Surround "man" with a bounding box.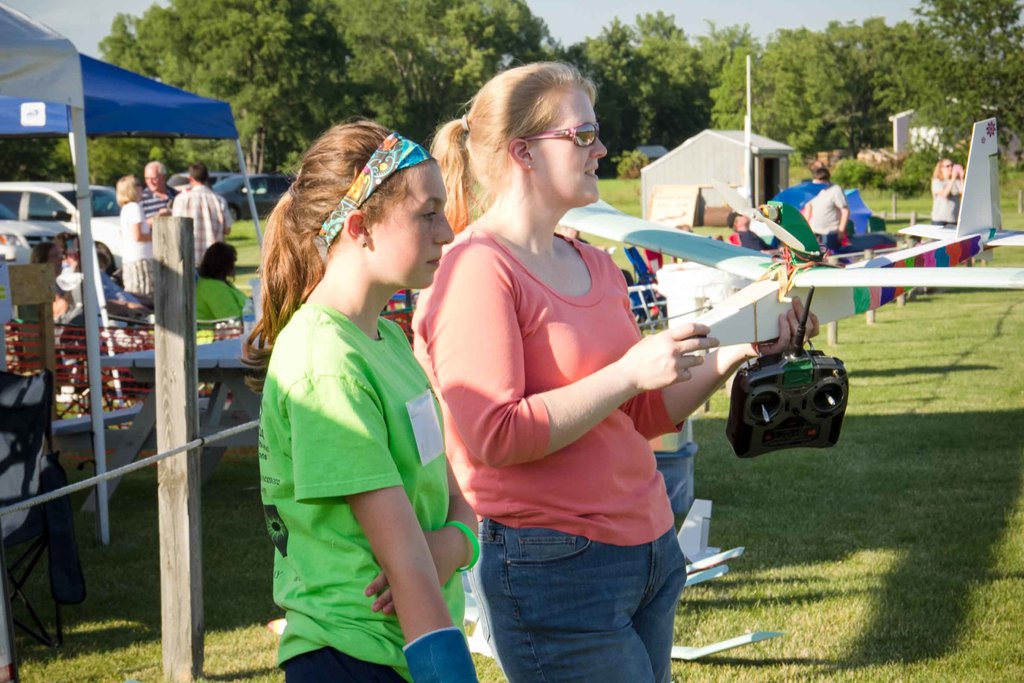
803:163:850:247.
